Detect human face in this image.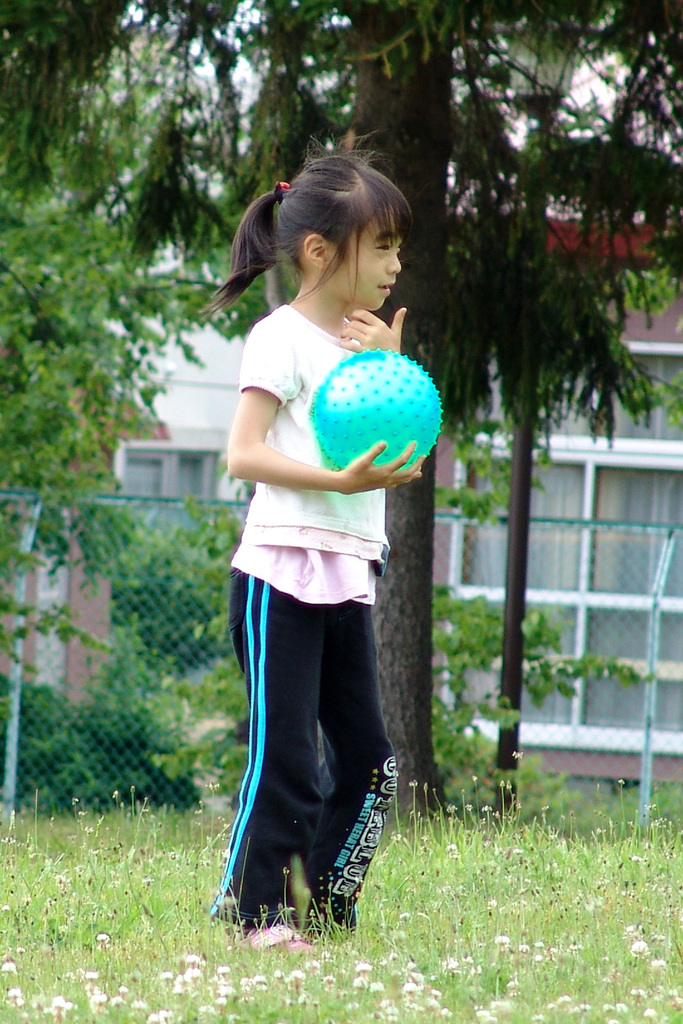
Detection: crop(325, 203, 402, 311).
